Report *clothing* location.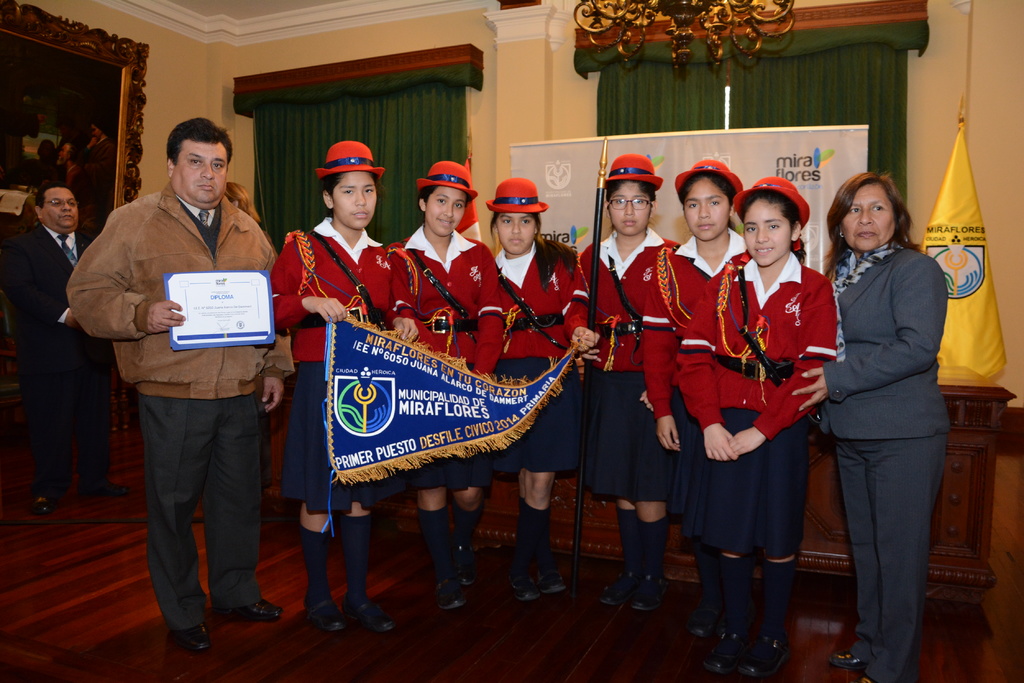
Report: l=413, t=362, r=492, b=486.
